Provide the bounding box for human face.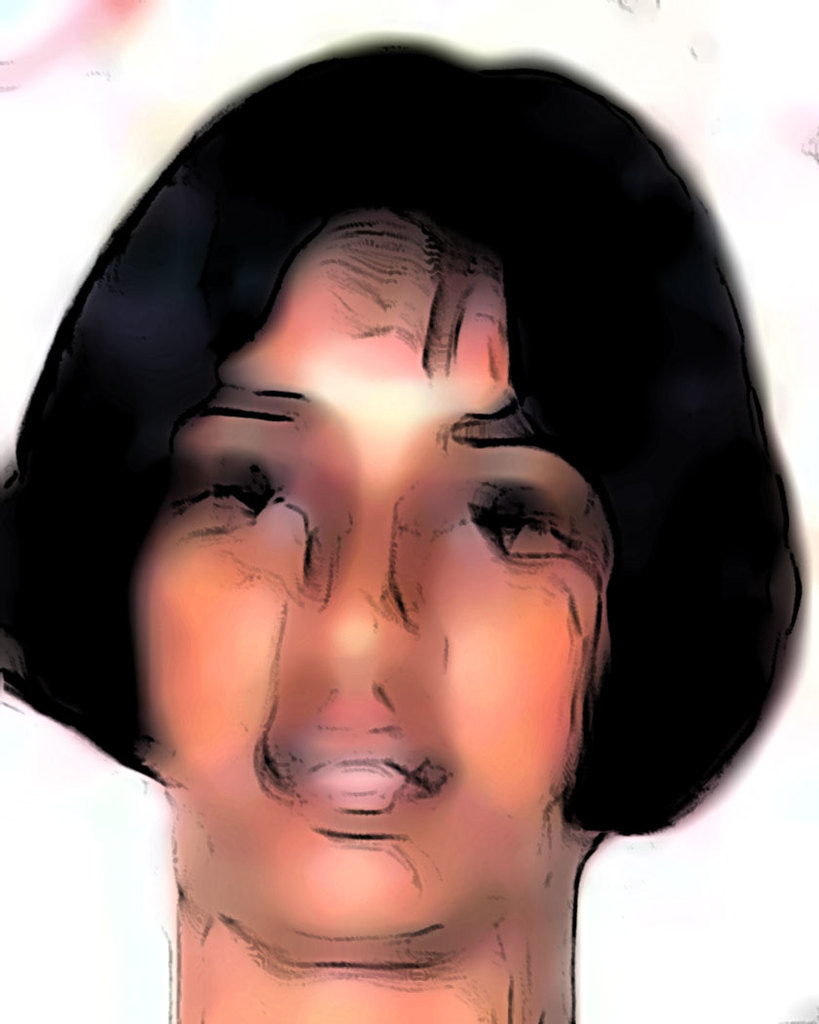
left=132, top=206, right=611, bottom=935.
